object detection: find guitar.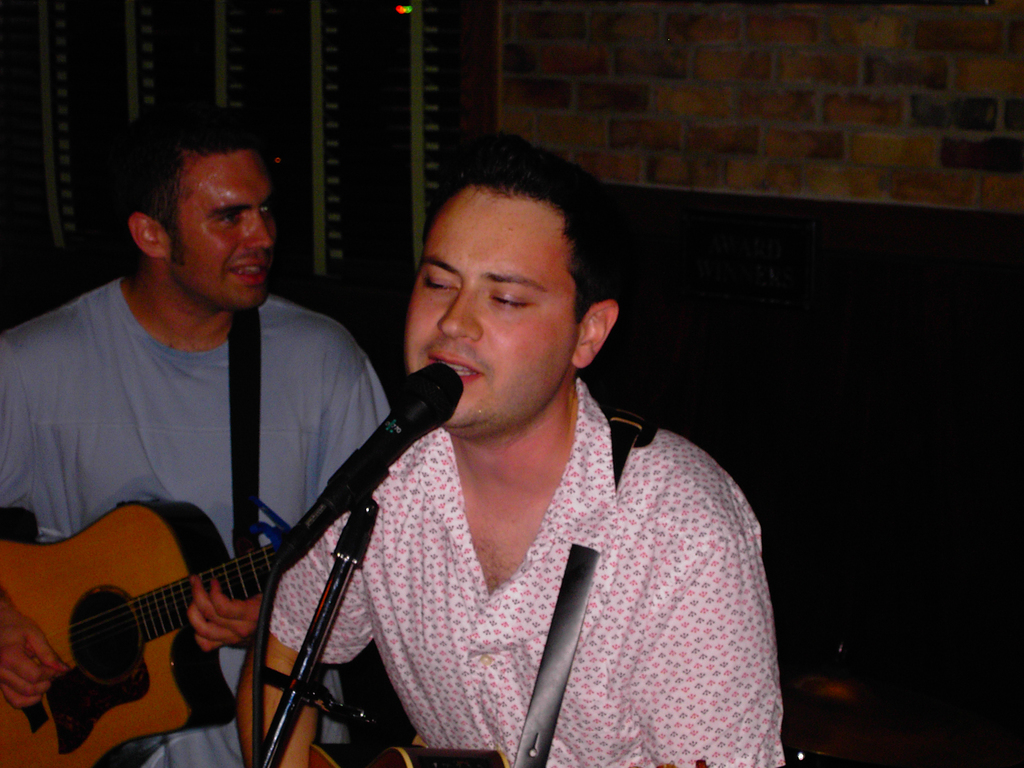
bbox=(28, 479, 370, 765).
